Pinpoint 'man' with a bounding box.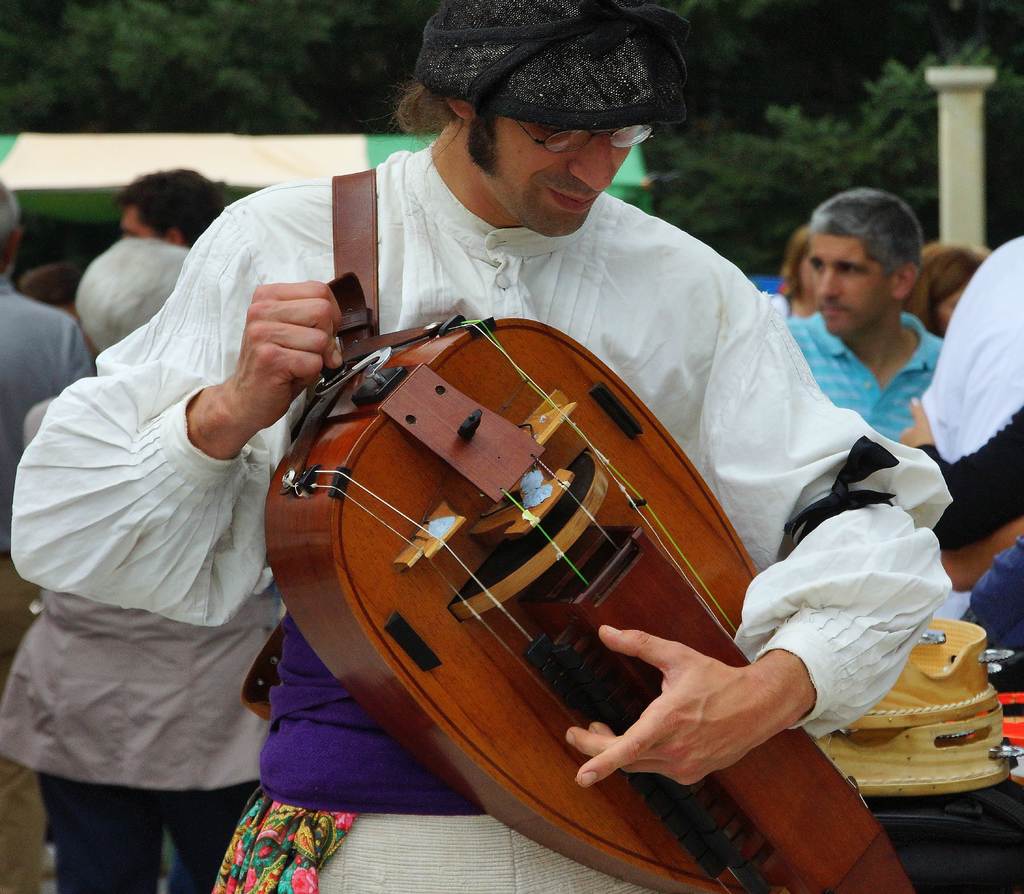
111,160,230,253.
